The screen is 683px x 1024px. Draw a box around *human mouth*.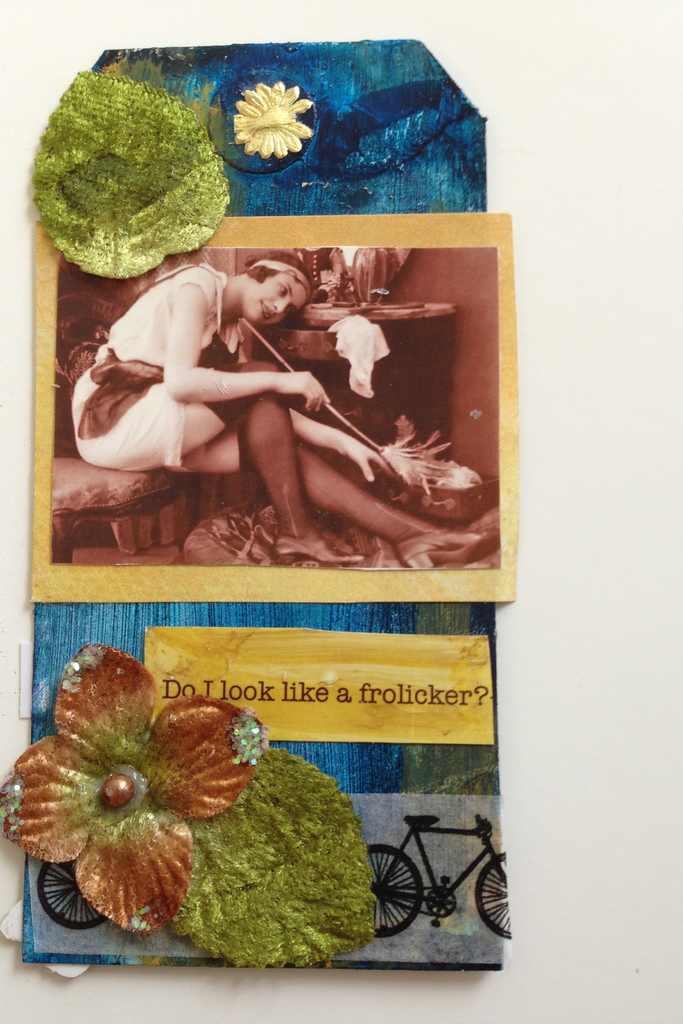
<region>261, 307, 266, 316</region>.
